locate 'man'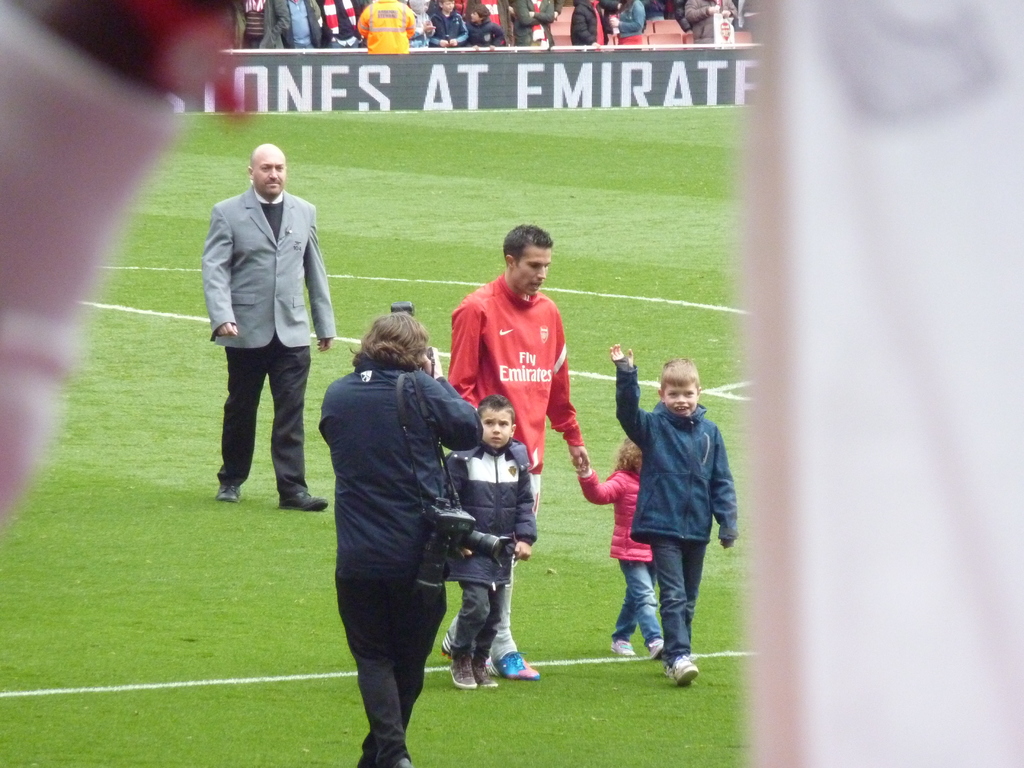
(282,0,329,44)
